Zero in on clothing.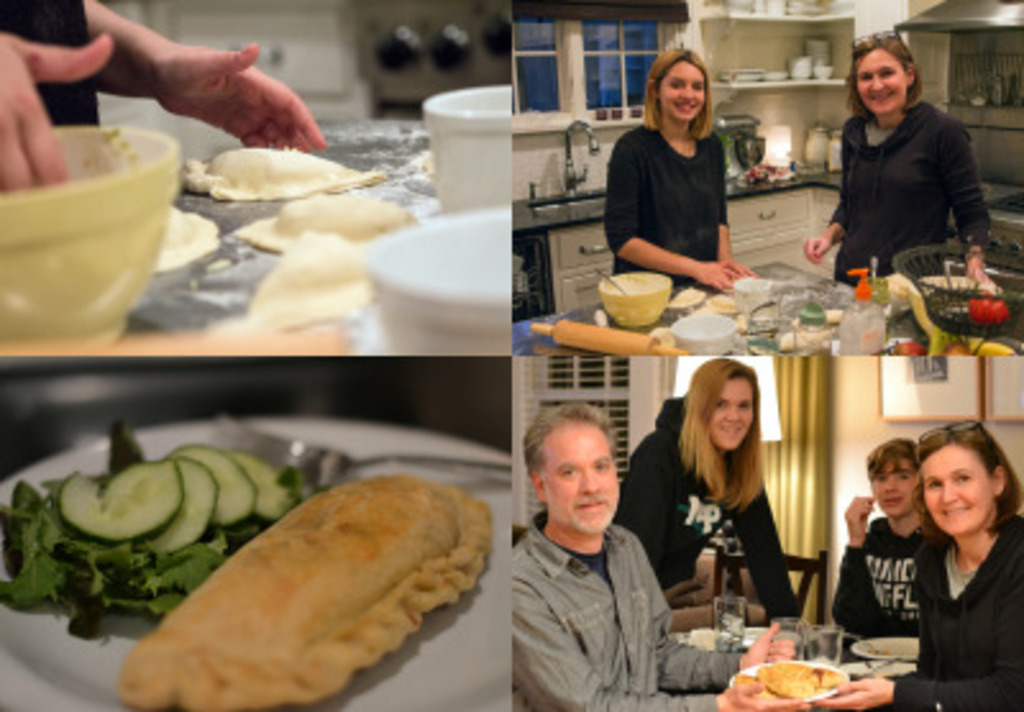
Zeroed in: locate(829, 110, 1001, 297).
